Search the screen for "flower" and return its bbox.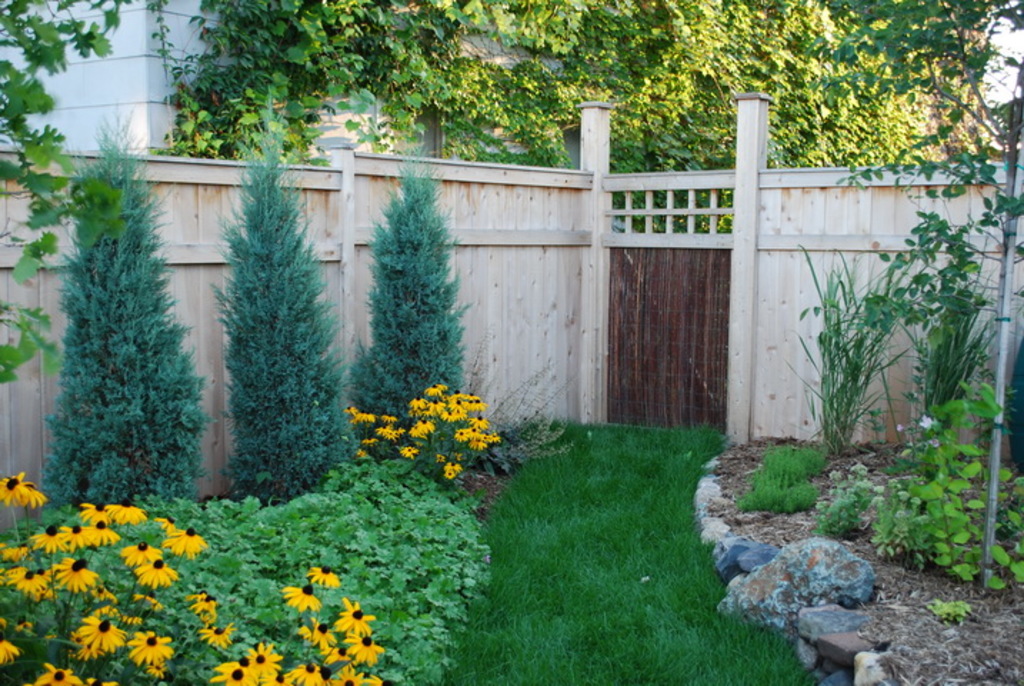
Found: rect(210, 660, 247, 685).
